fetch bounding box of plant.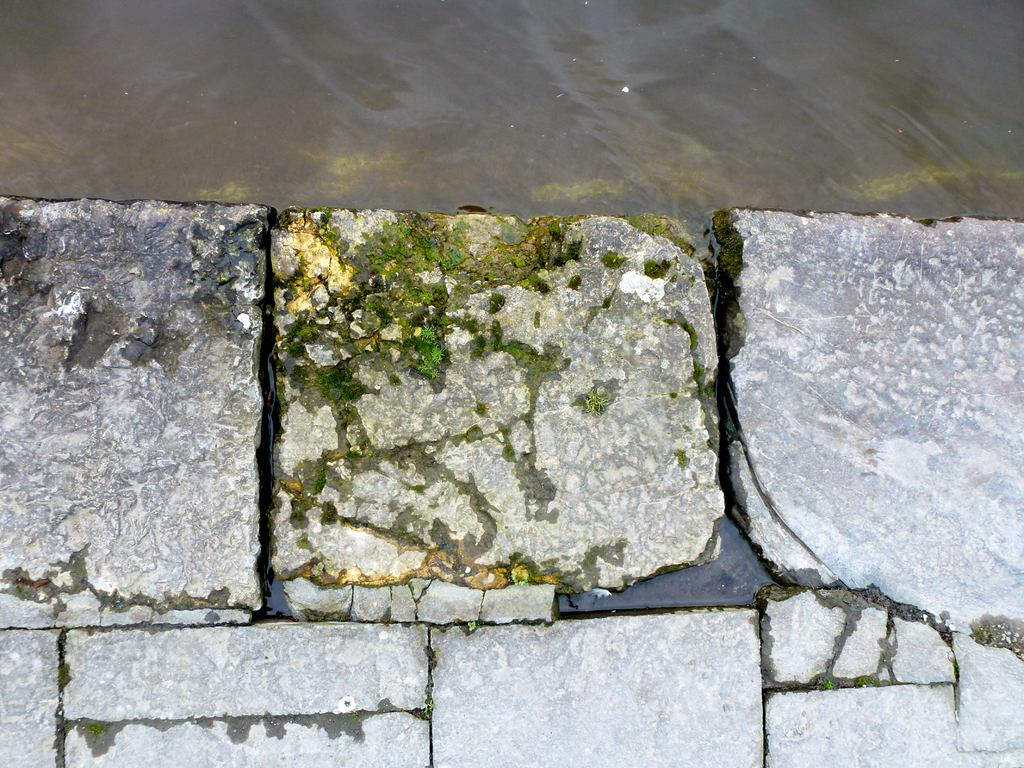
Bbox: region(299, 323, 319, 338).
